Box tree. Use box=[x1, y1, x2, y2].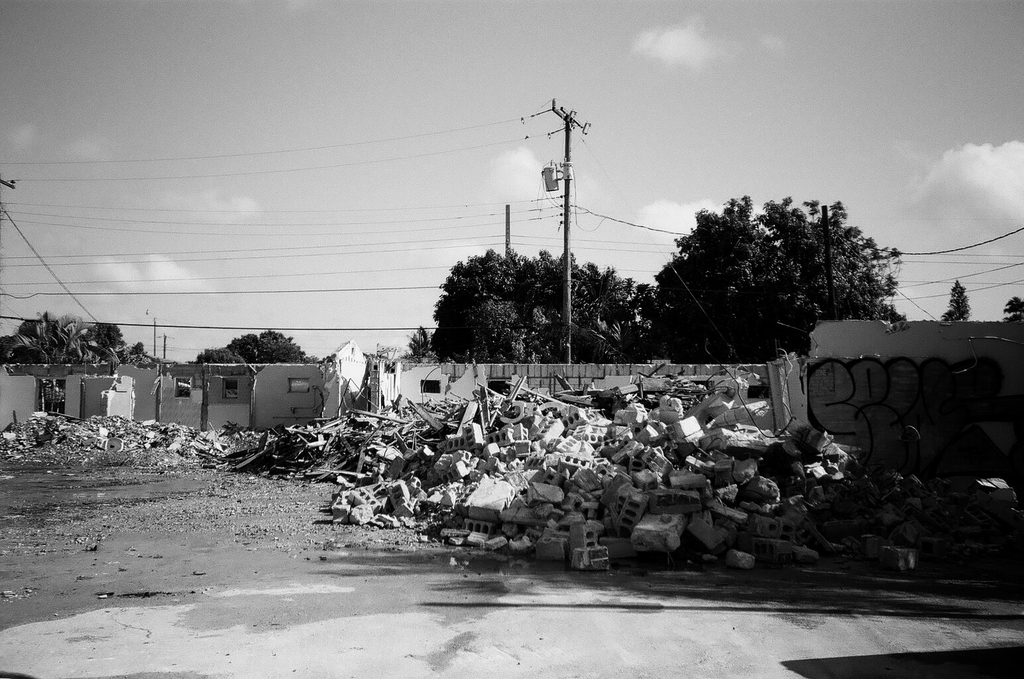
box=[1005, 294, 1023, 326].
